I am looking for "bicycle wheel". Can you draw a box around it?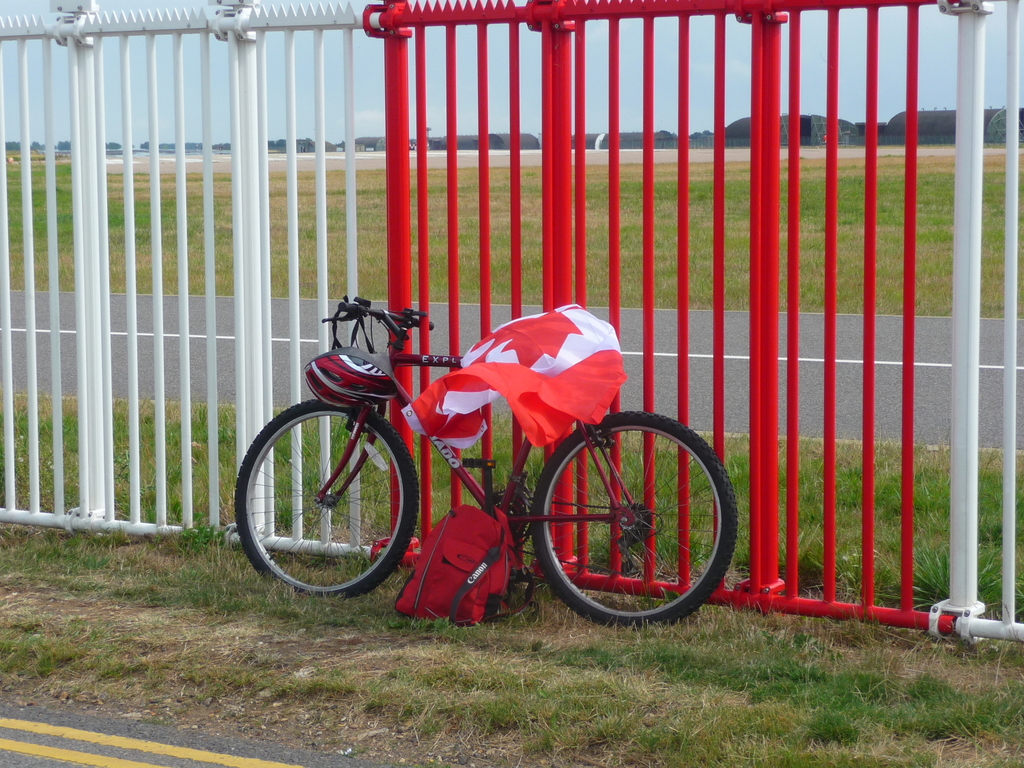
Sure, the bounding box is (235, 397, 414, 600).
